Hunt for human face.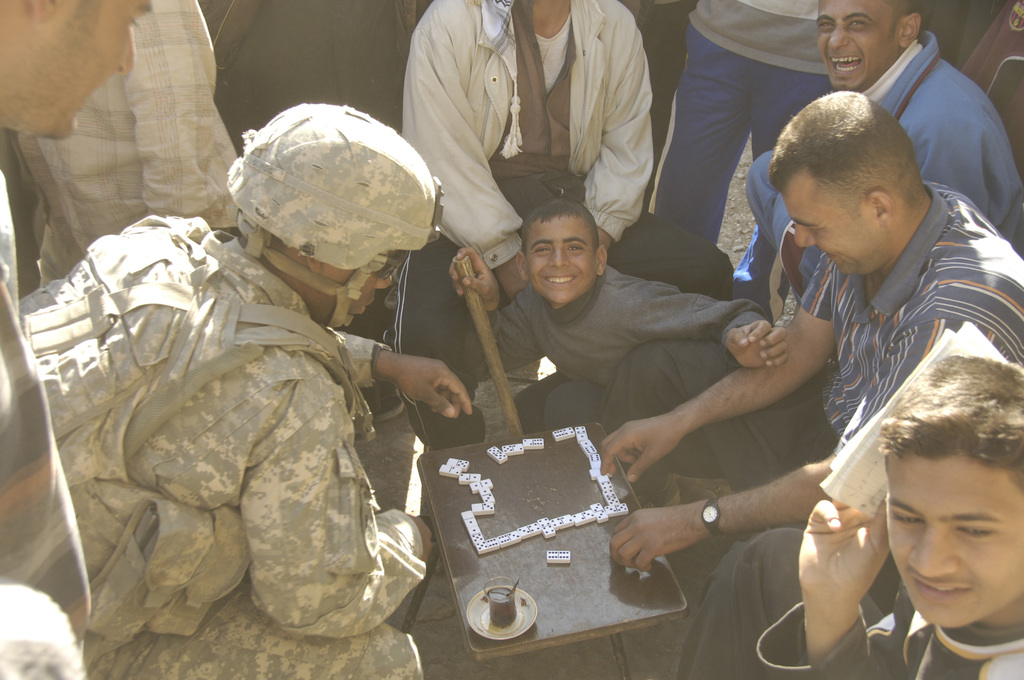
Hunted down at <bbox>522, 213, 597, 306</bbox>.
